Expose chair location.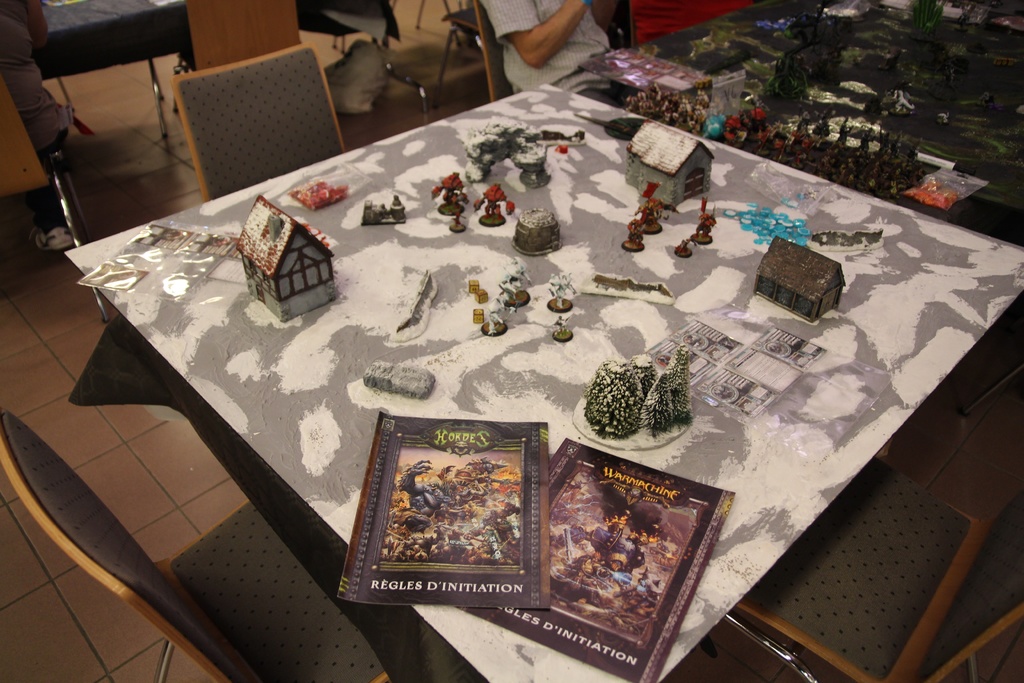
Exposed at pyautogui.locateOnScreen(0, 406, 391, 682).
